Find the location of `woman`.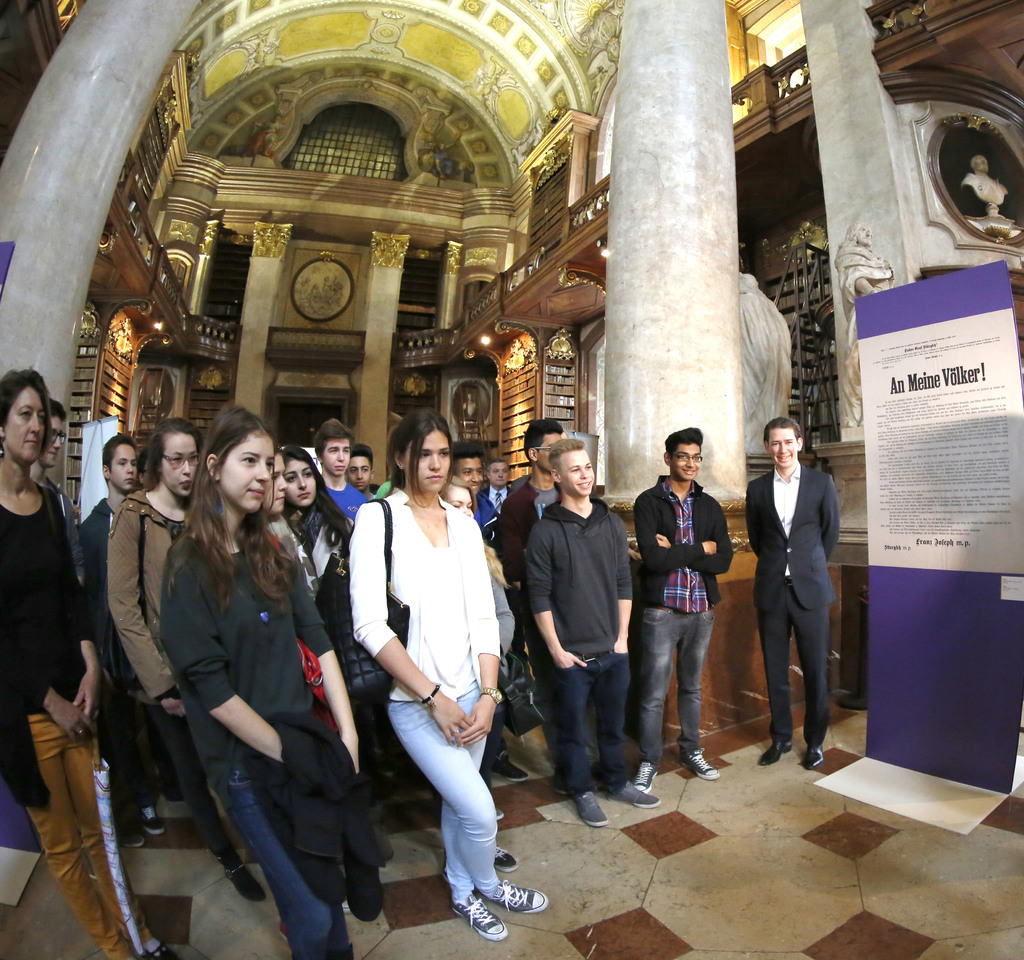
Location: l=260, t=442, r=303, b=559.
